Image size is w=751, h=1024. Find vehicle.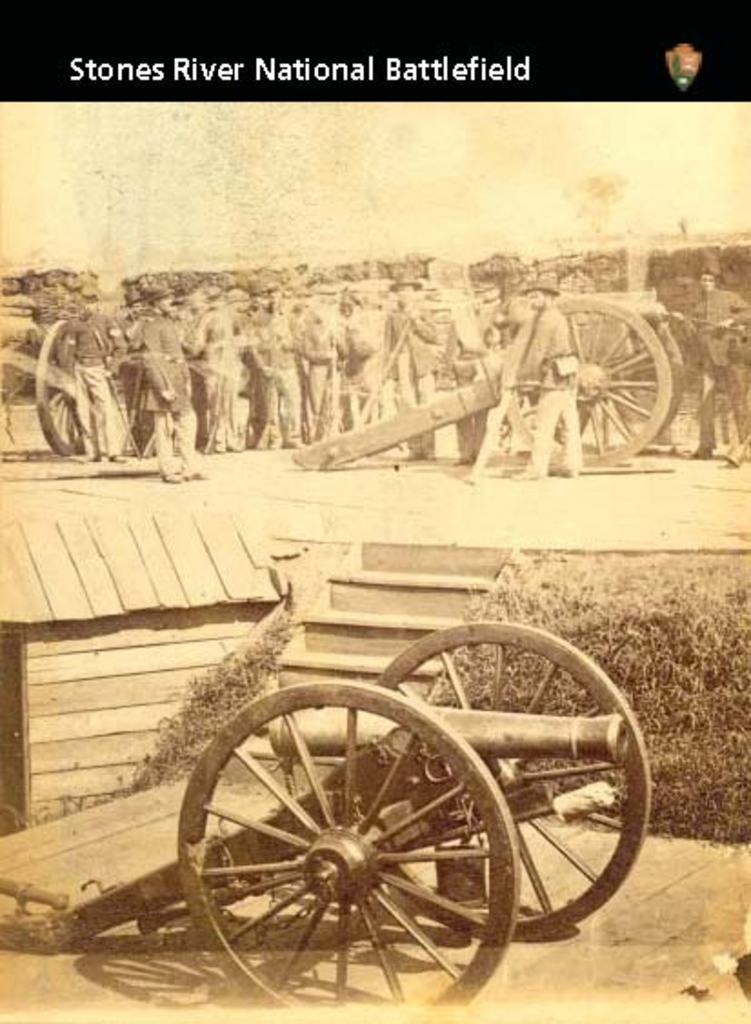
0, 618, 651, 1009.
